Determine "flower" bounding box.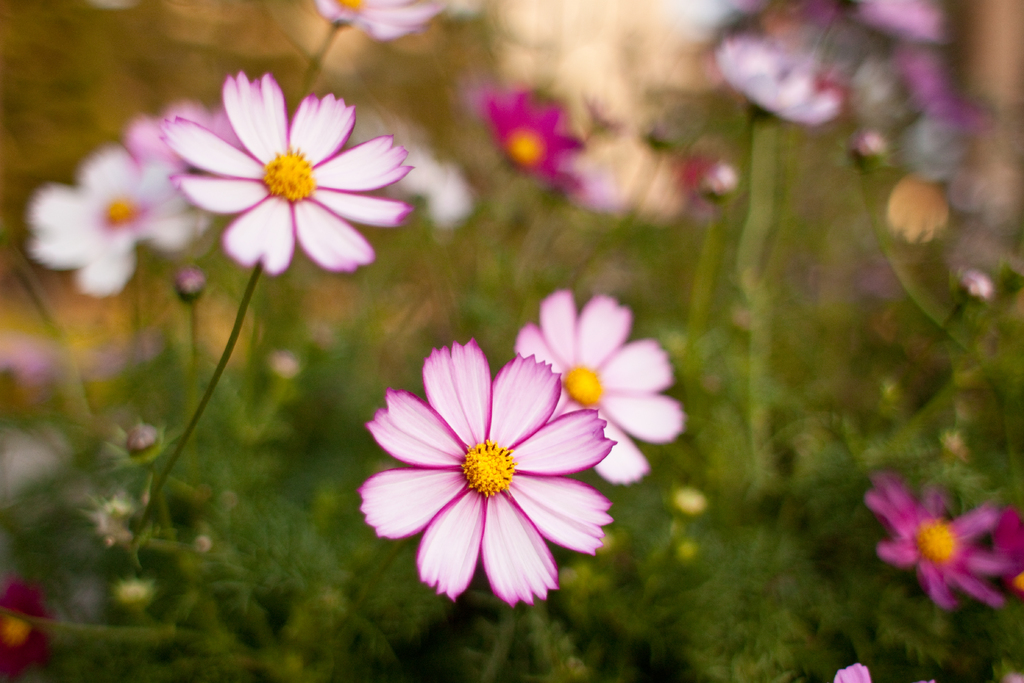
Determined: 481/90/590/205.
